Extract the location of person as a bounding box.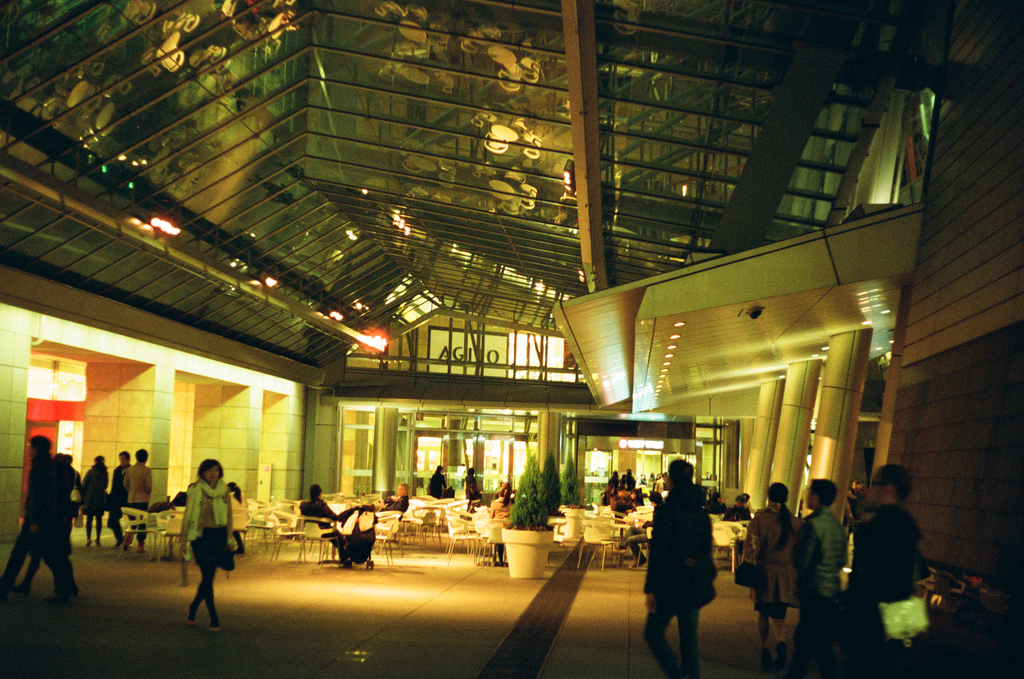
[x1=374, y1=484, x2=410, y2=519].
